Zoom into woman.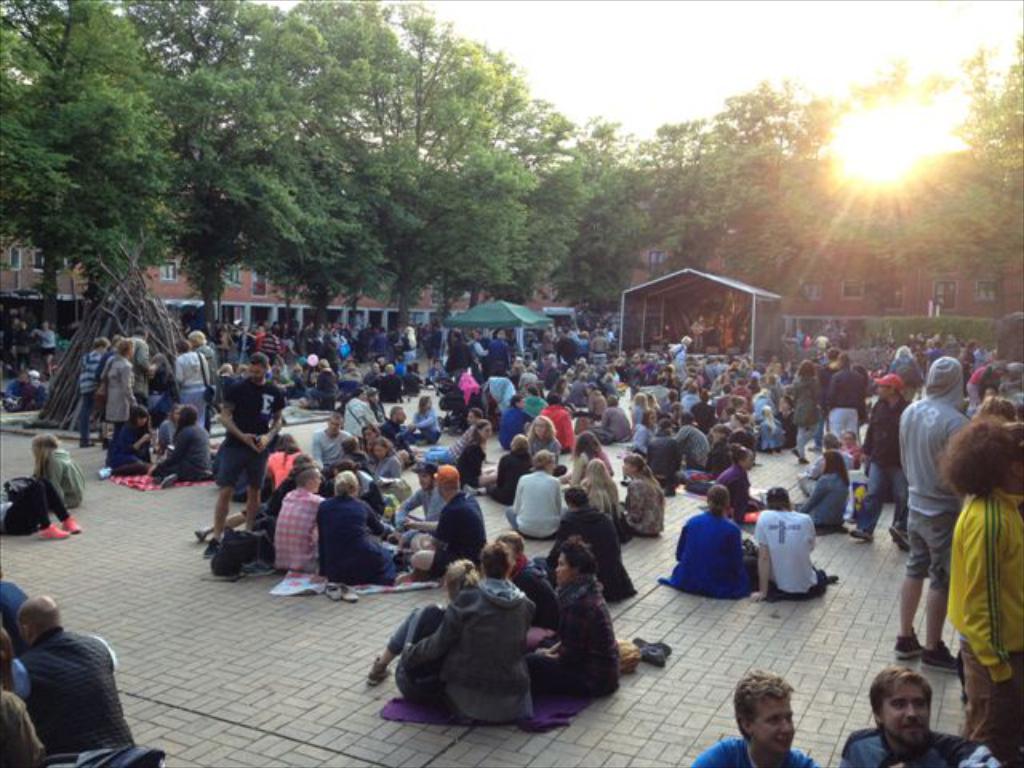
Zoom target: 630 408 653 446.
